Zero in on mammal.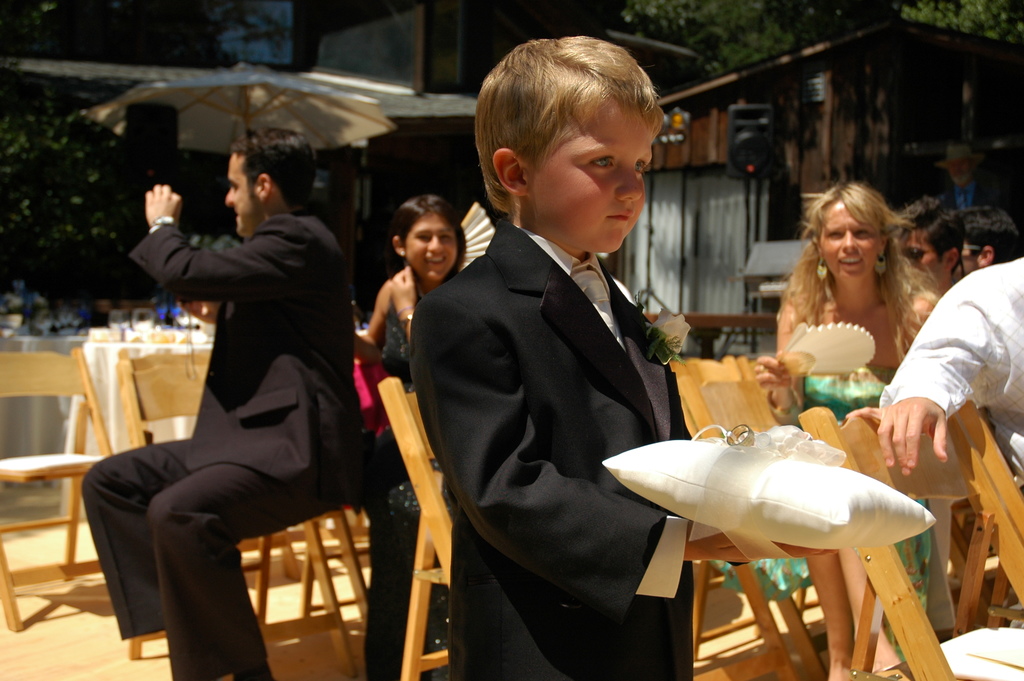
Zeroed in: <bbox>721, 183, 952, 680</bbox>.
